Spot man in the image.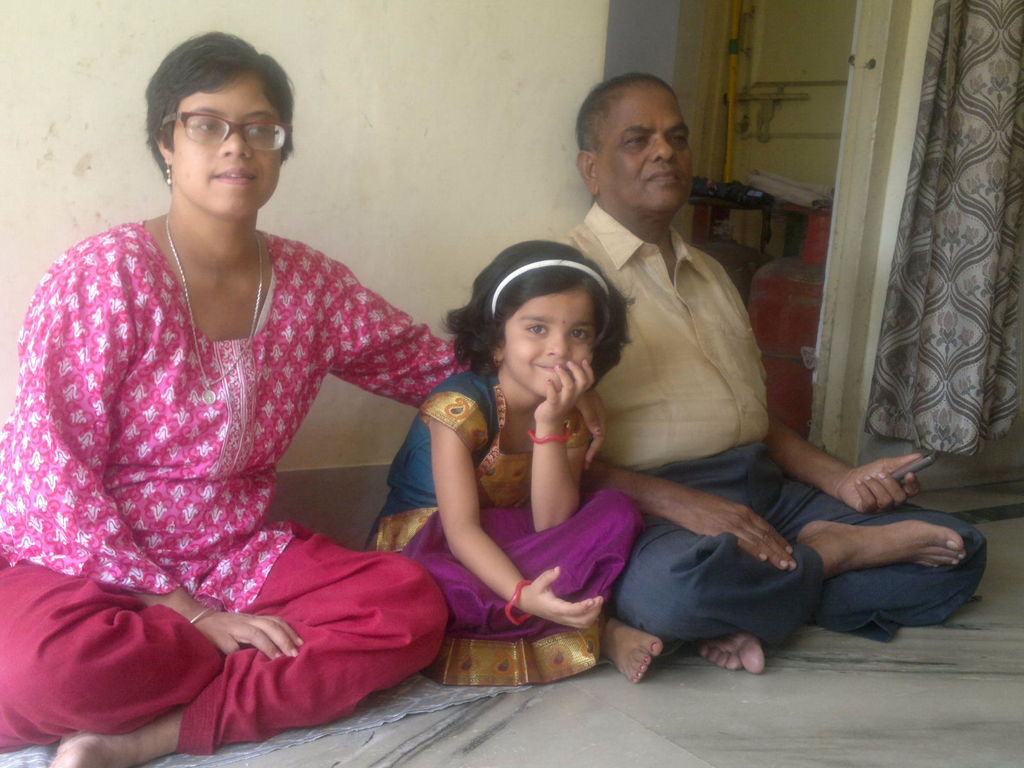
man found at bbox(539, 70, 993, 675).
